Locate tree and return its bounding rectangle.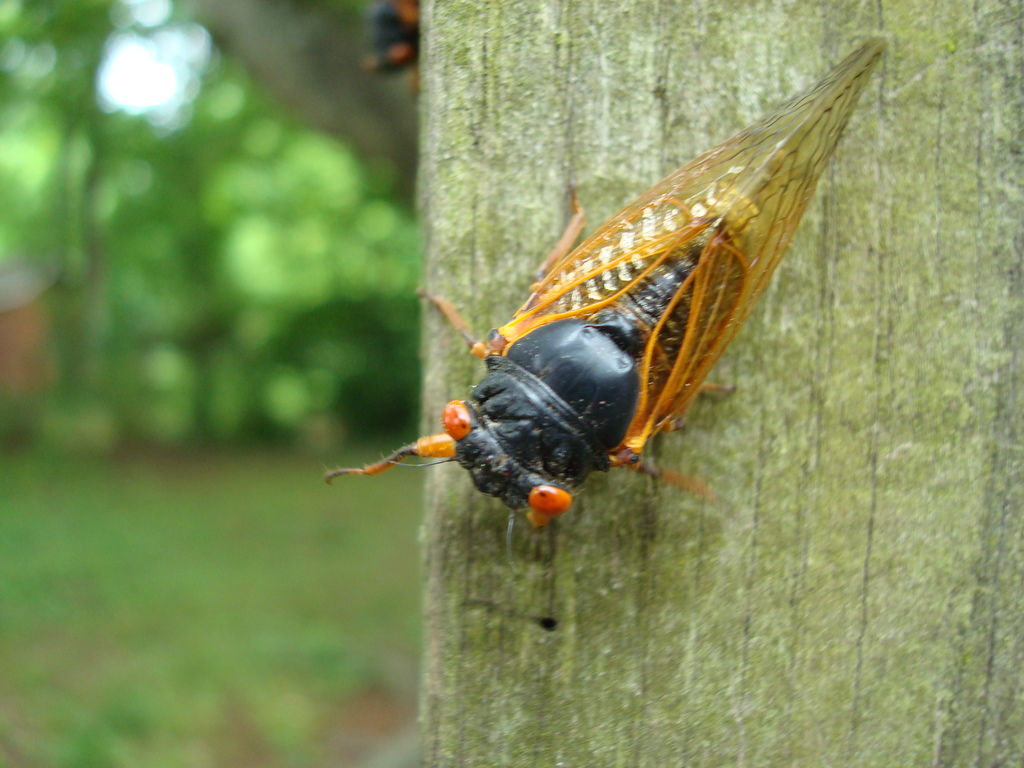
(left=1, top=0, right=1023, bottom=767).
